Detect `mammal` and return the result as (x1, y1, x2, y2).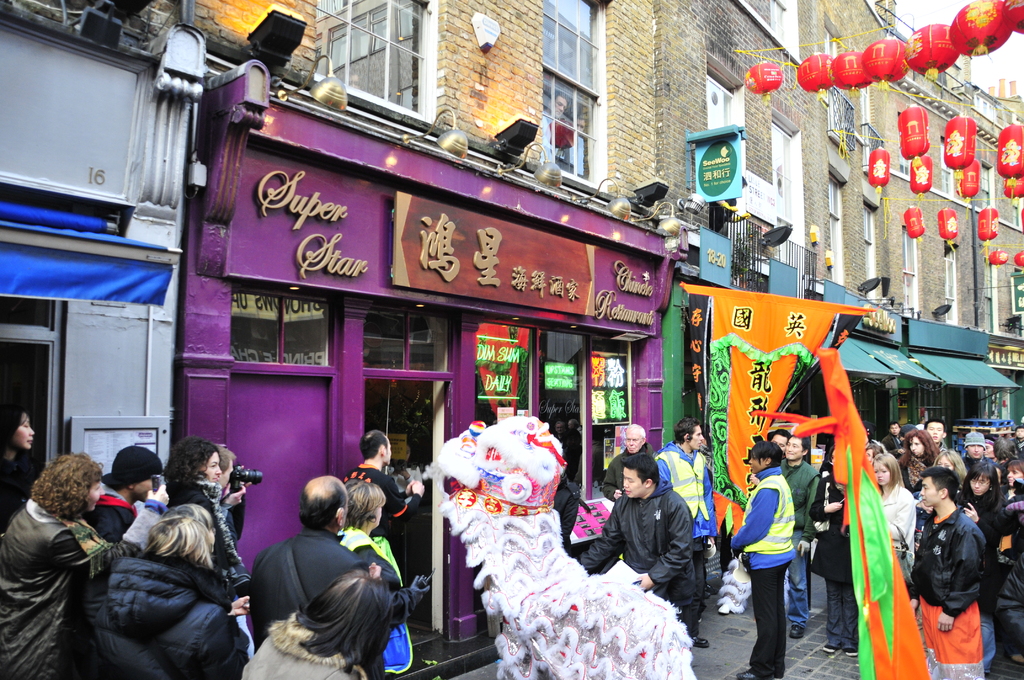
(573, 449, 701, 632).
